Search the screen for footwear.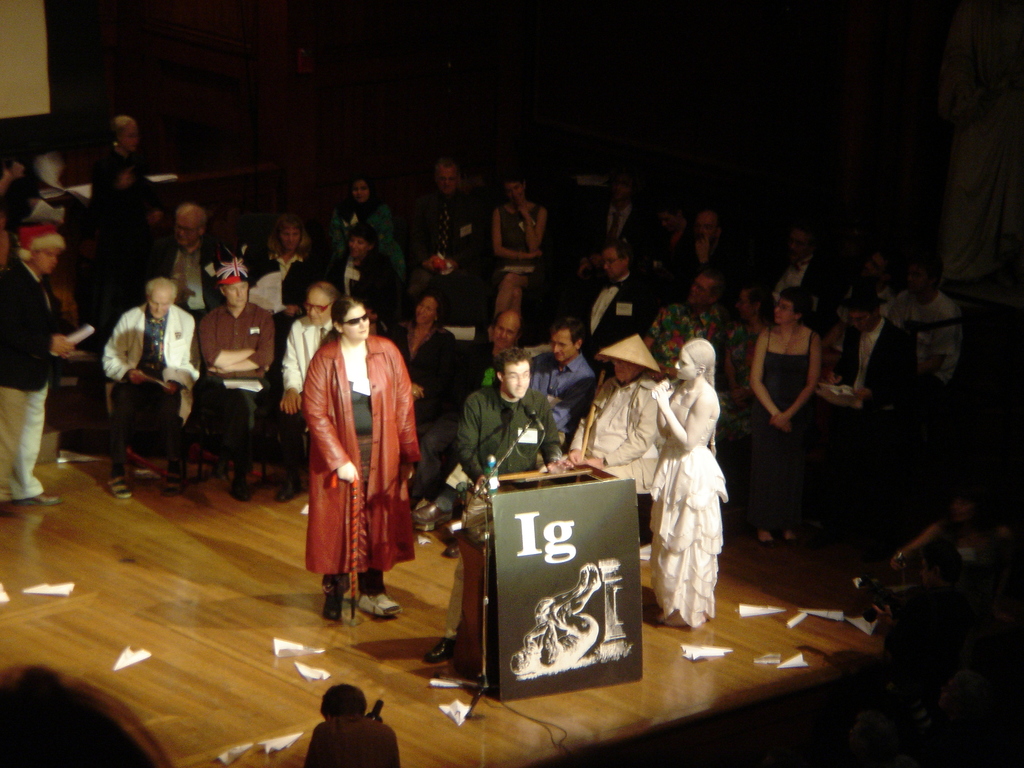
Found at detection(325, 587, 348, 620).
